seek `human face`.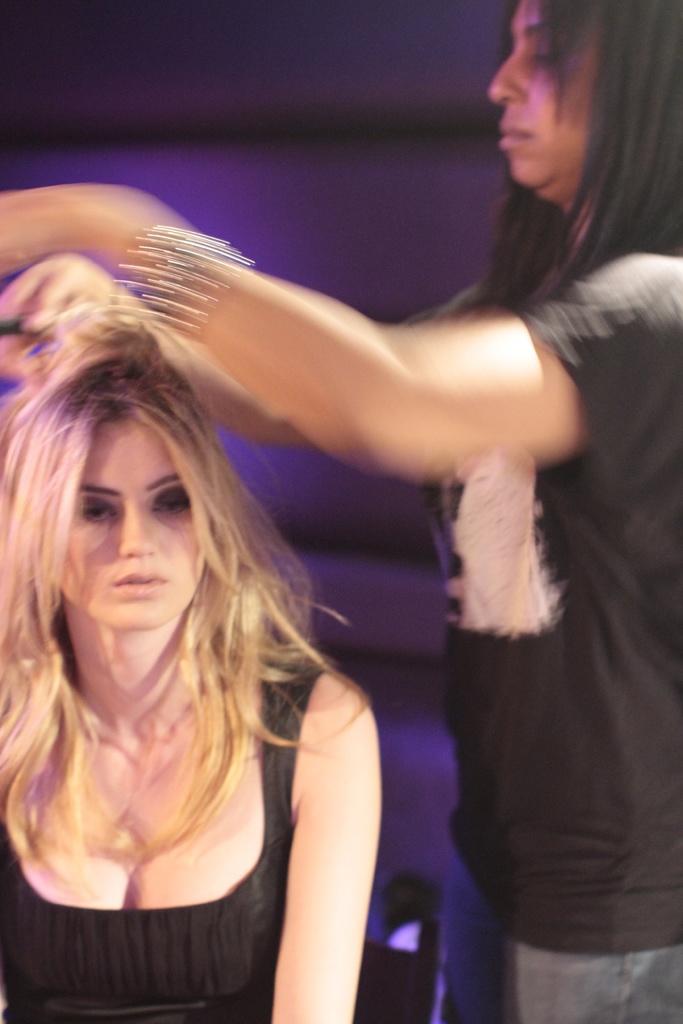
486,0,611,209.
